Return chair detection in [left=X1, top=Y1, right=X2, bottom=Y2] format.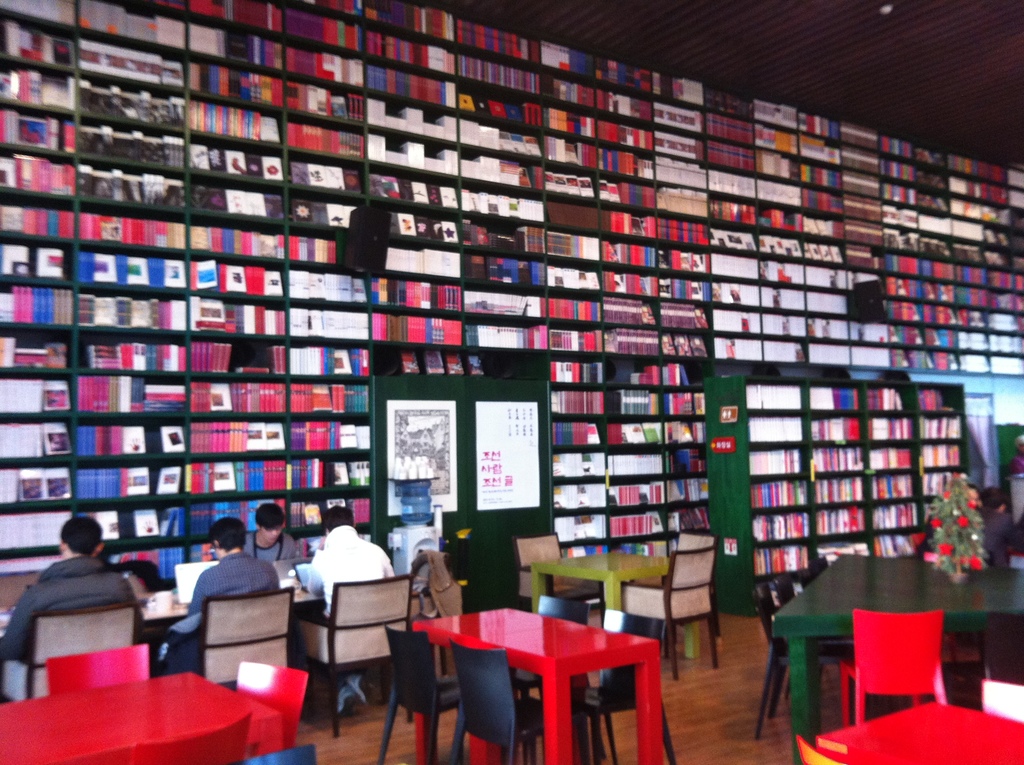
[left=0, top=600, right=137, bottom=701].
